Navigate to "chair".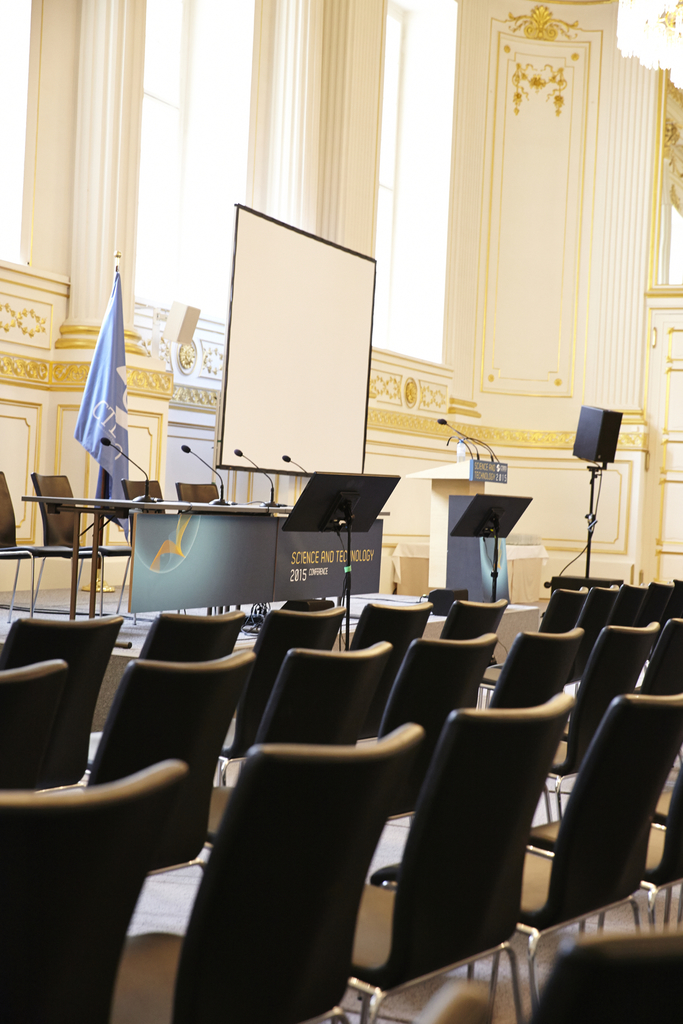
Navigation target: [178,475,220,525].
